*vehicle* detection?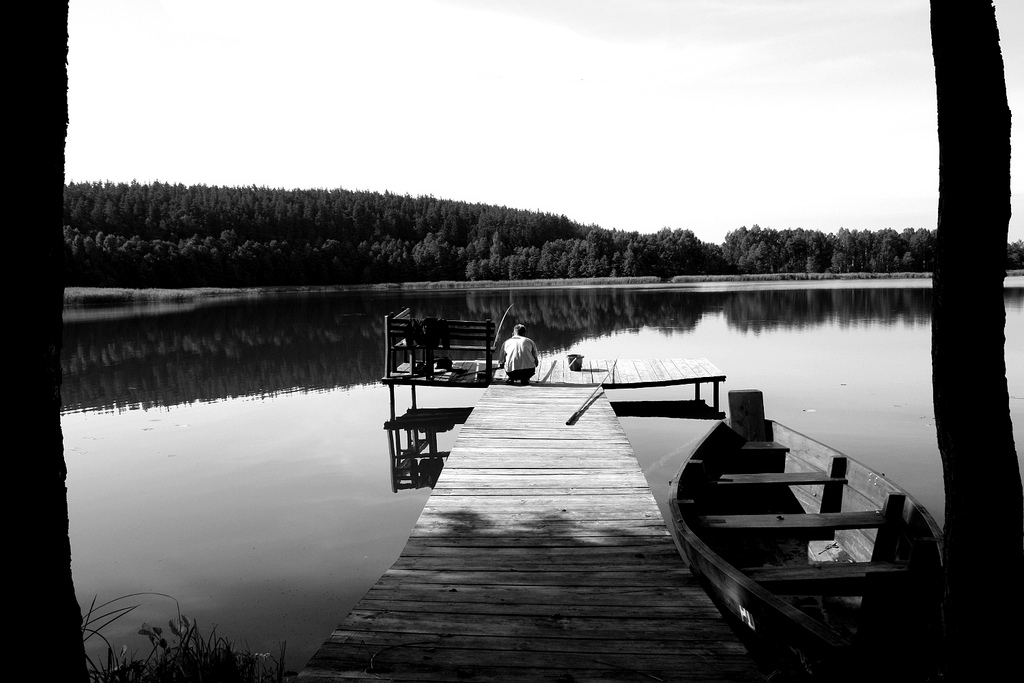
673,386,946,682
